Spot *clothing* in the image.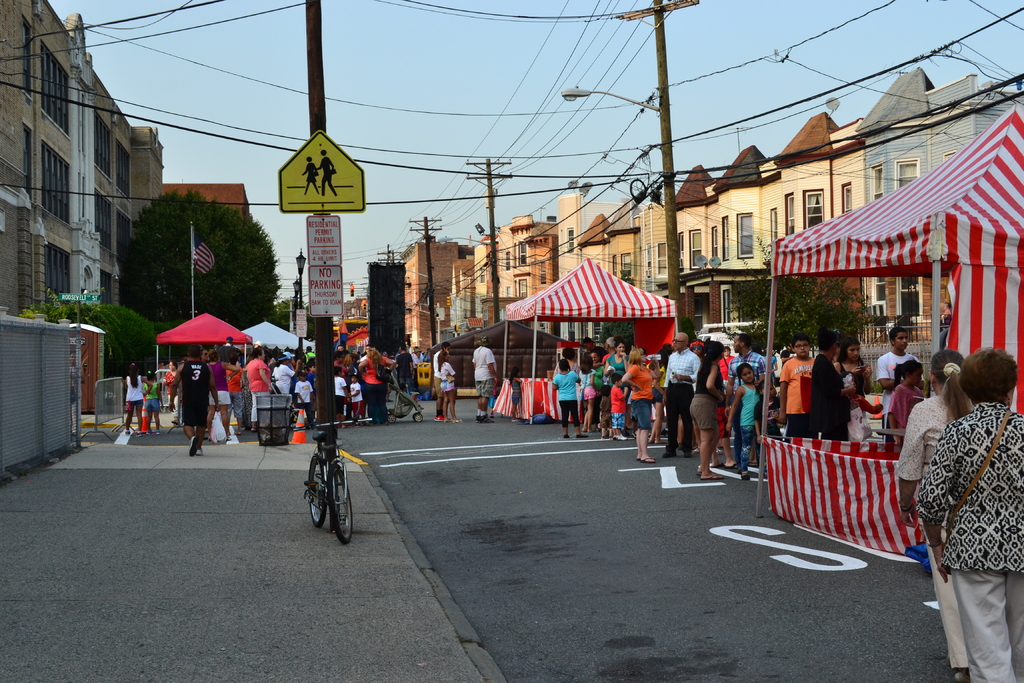
*clothing* found at (549,361,579,375).
